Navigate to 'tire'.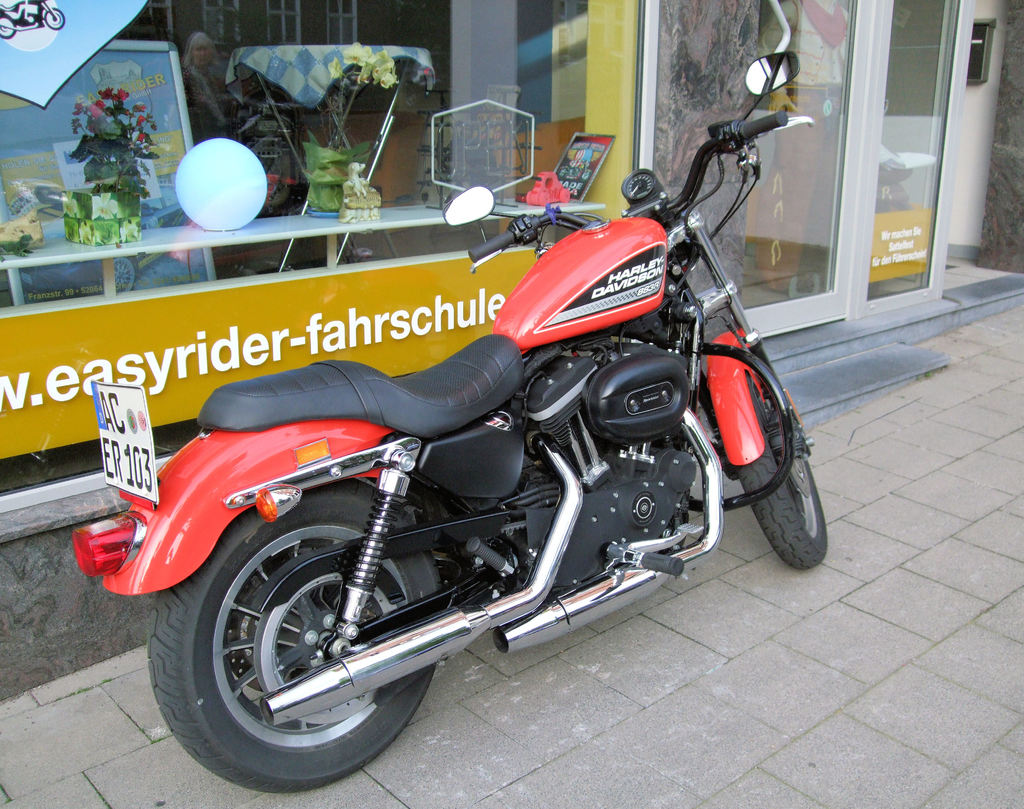
Navigation target: l=144, t=483, r=439, b=792.
